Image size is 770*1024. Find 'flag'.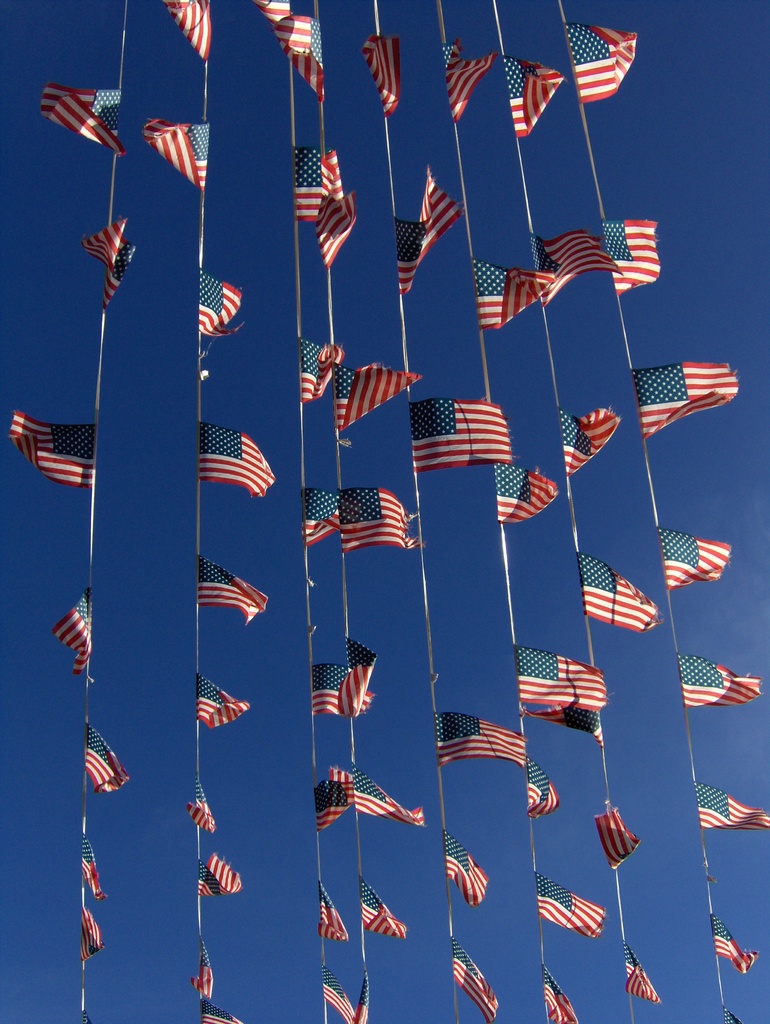
locate(257, 0, 326, 76).
